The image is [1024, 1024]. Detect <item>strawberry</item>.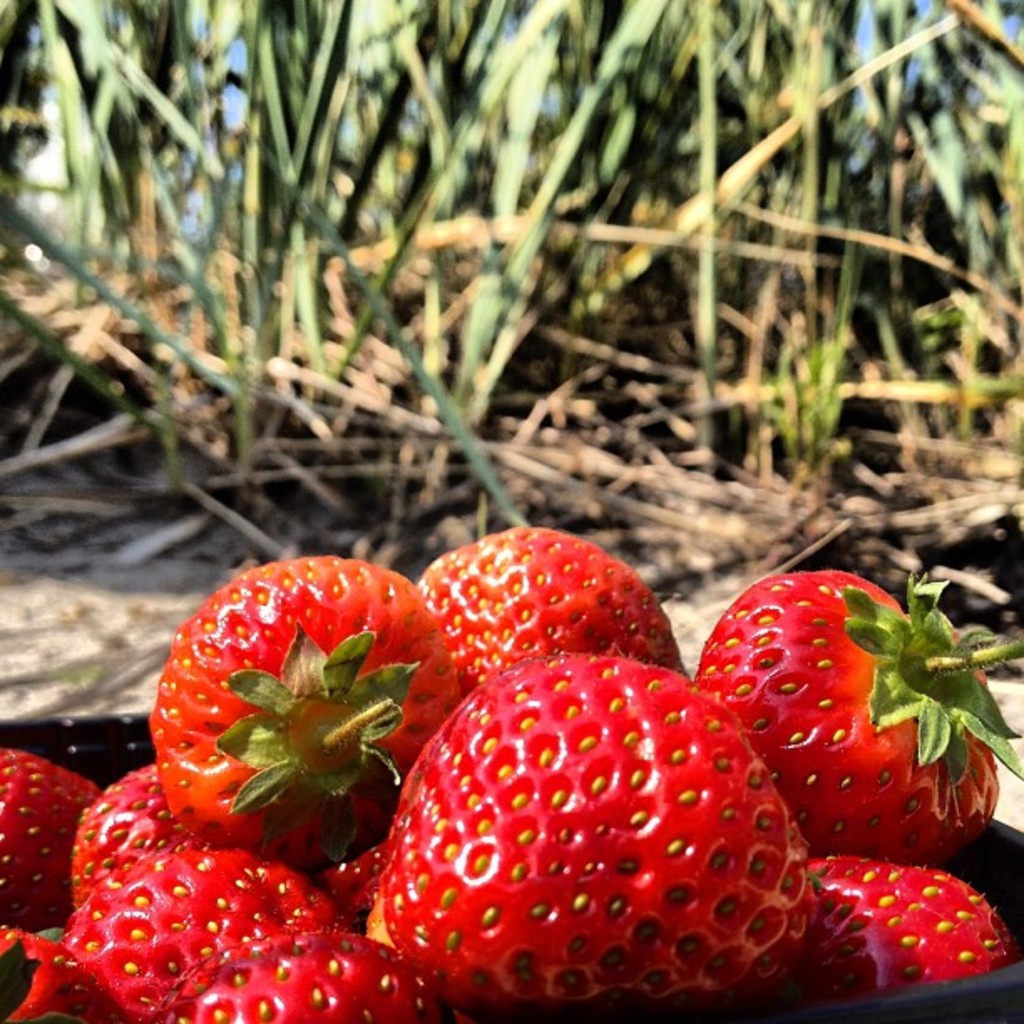
Detection: {"x1": 144, "y1": 554, "x2": 460, "y2": 880}.
